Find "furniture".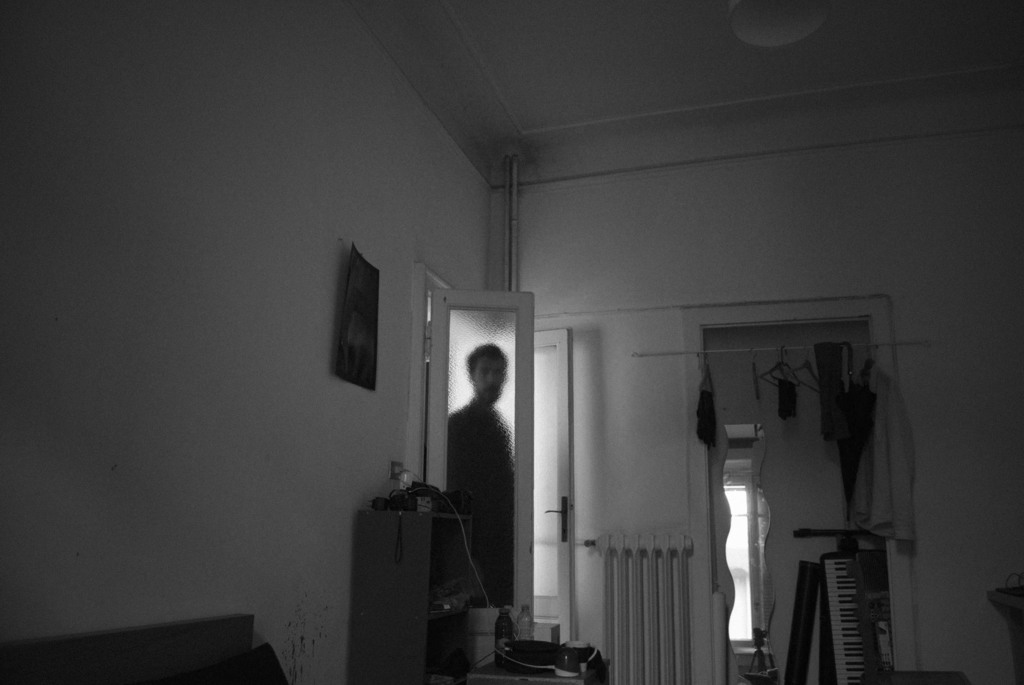
<region>895, 670, 967, 684</region>.
